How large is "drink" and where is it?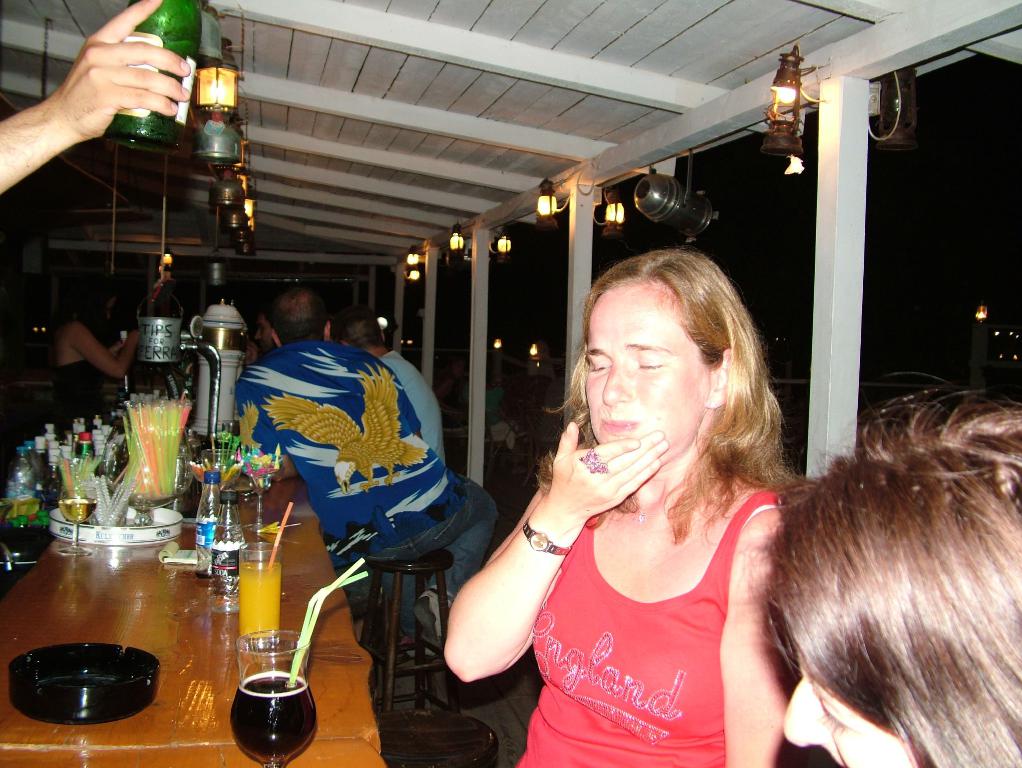
Bounding box: {"x1": 240, "y1": 560, "x2": 282, "y2": 638}.
